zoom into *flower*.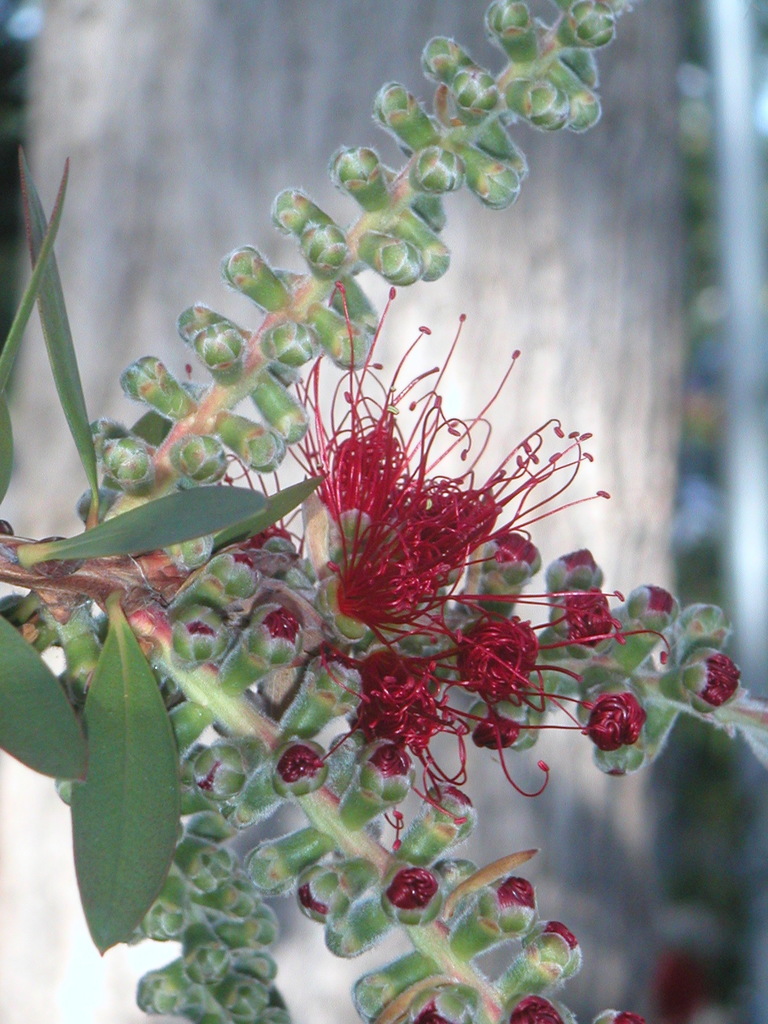
Zoom target: [508, 991, 563, 1023].
